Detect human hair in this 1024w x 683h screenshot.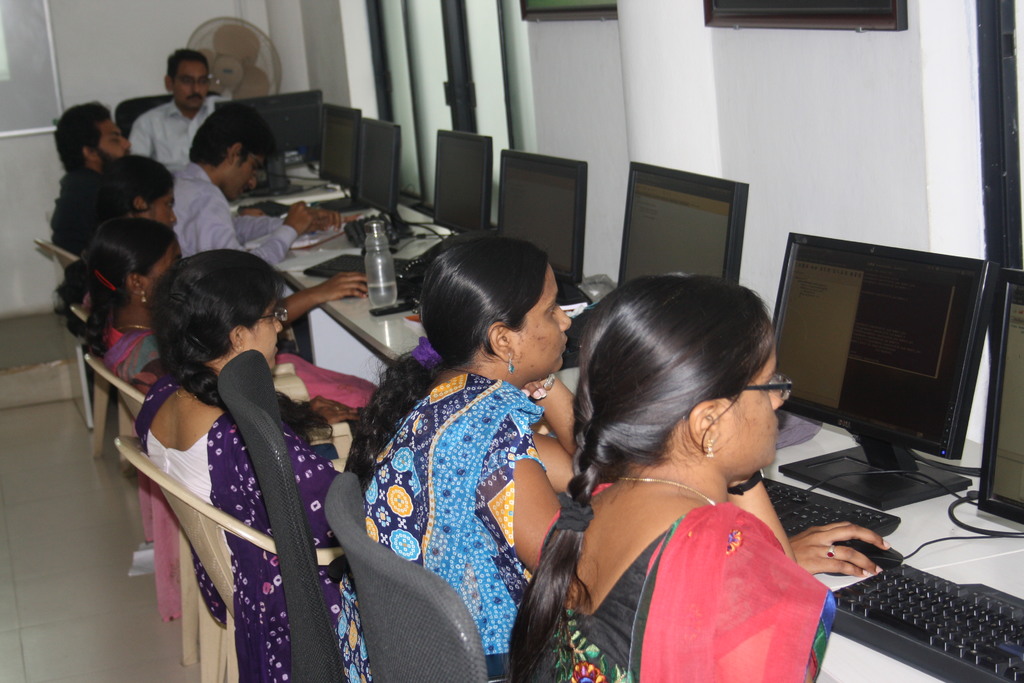
Detection: (339, 232, 548, 493).
